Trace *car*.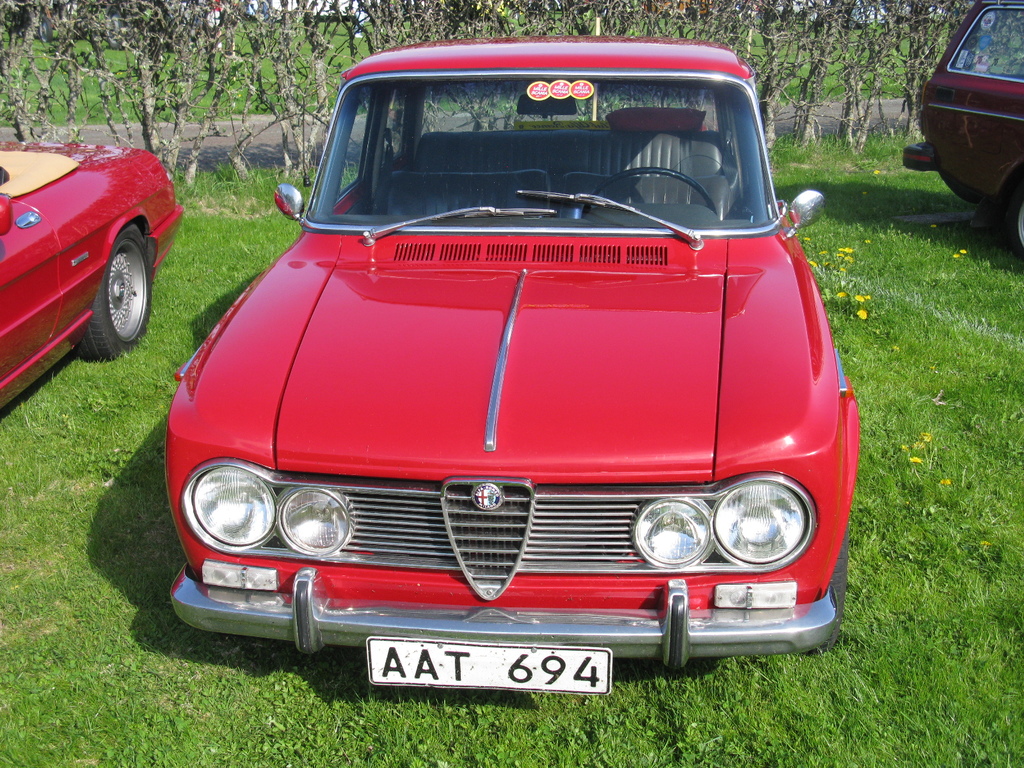
Traced to 147,48,858,711.
